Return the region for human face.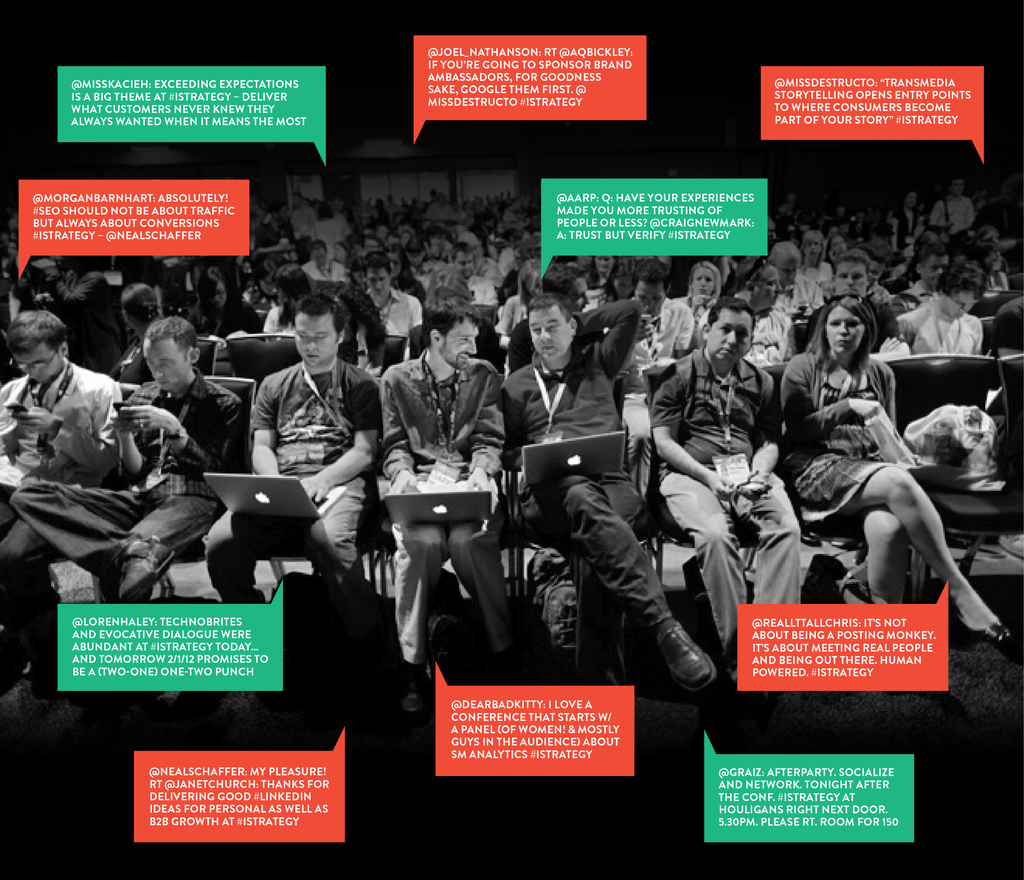
crop(822, 304, 863, 355).
